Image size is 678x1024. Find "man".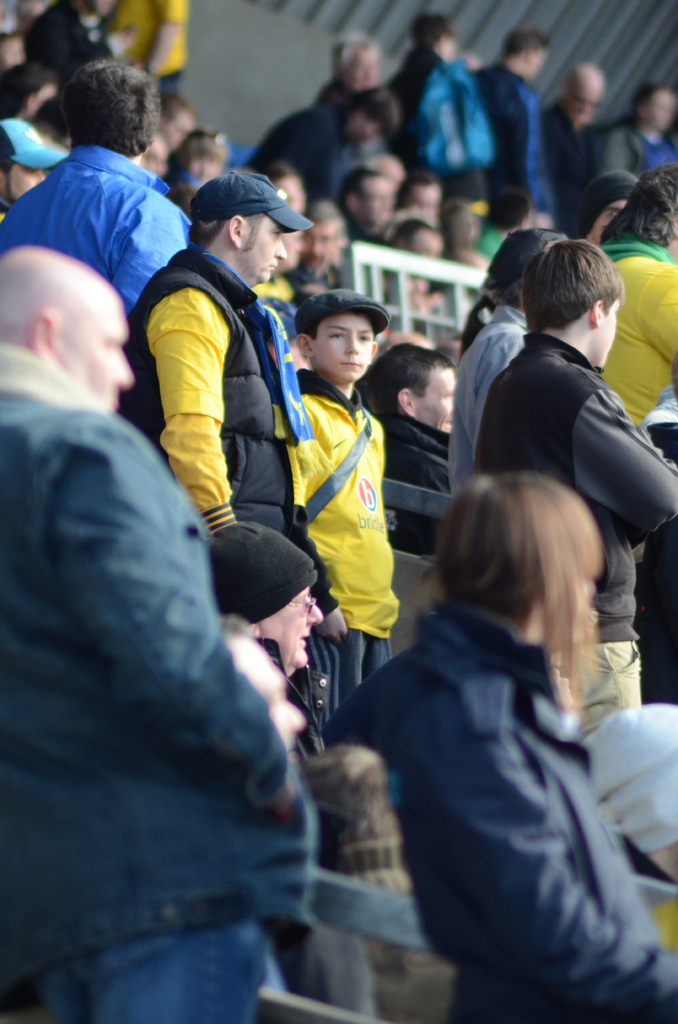
select_region(0, 55, 188, 316).
